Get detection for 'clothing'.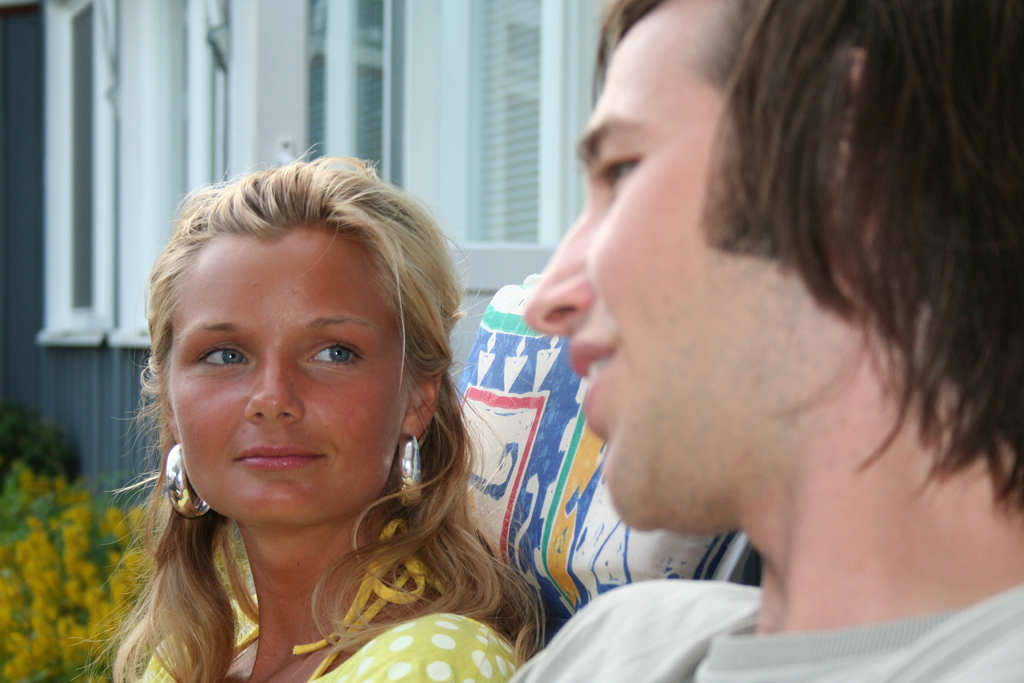
Detection: {"x1": 67, "y1": 404, "x2": 556, "y2": 668}.
